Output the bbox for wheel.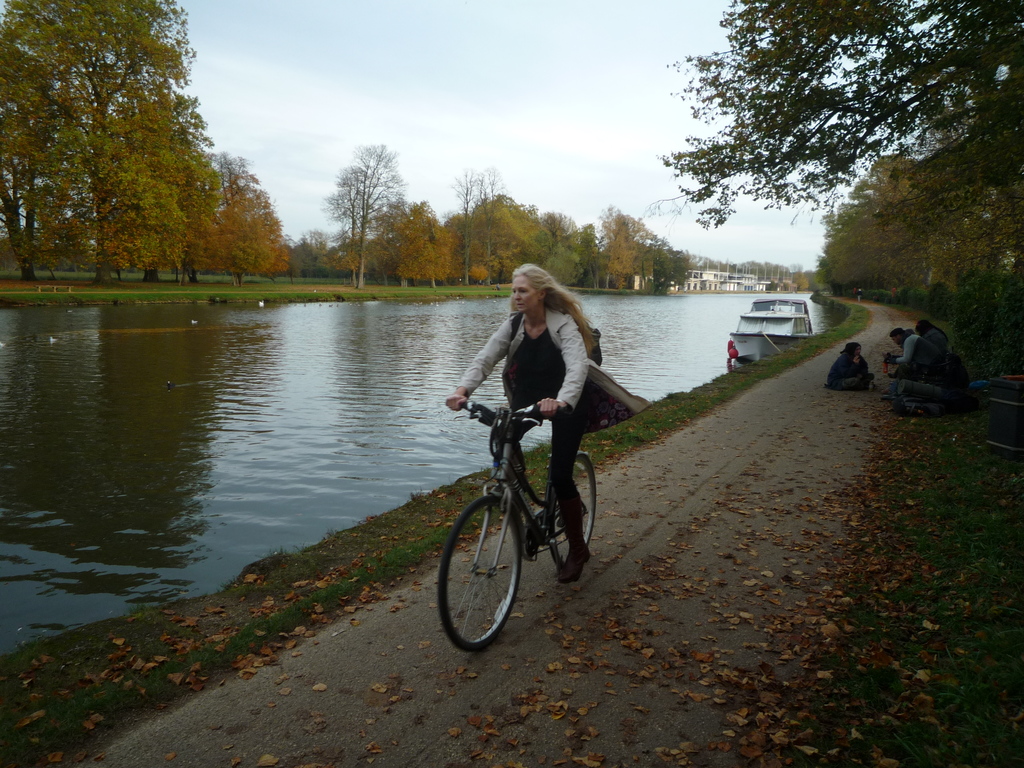
x1=548 y1=452 x2=604 y2=562.
